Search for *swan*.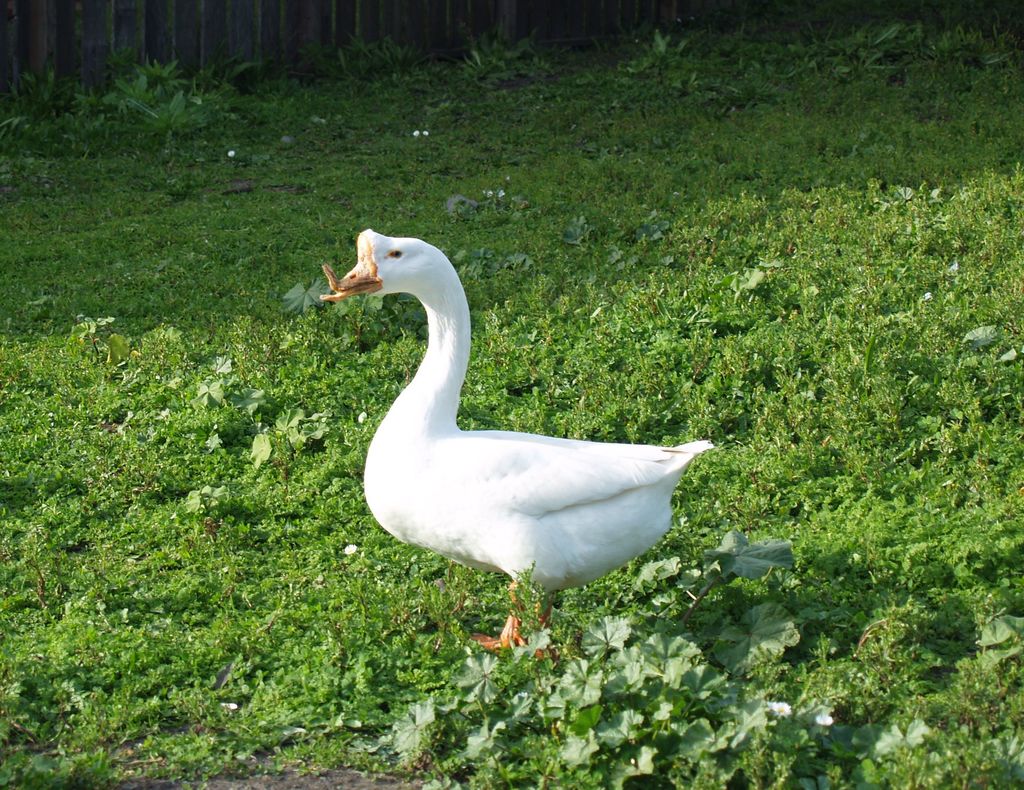
Found at rect(316, 226, 721, 657).
